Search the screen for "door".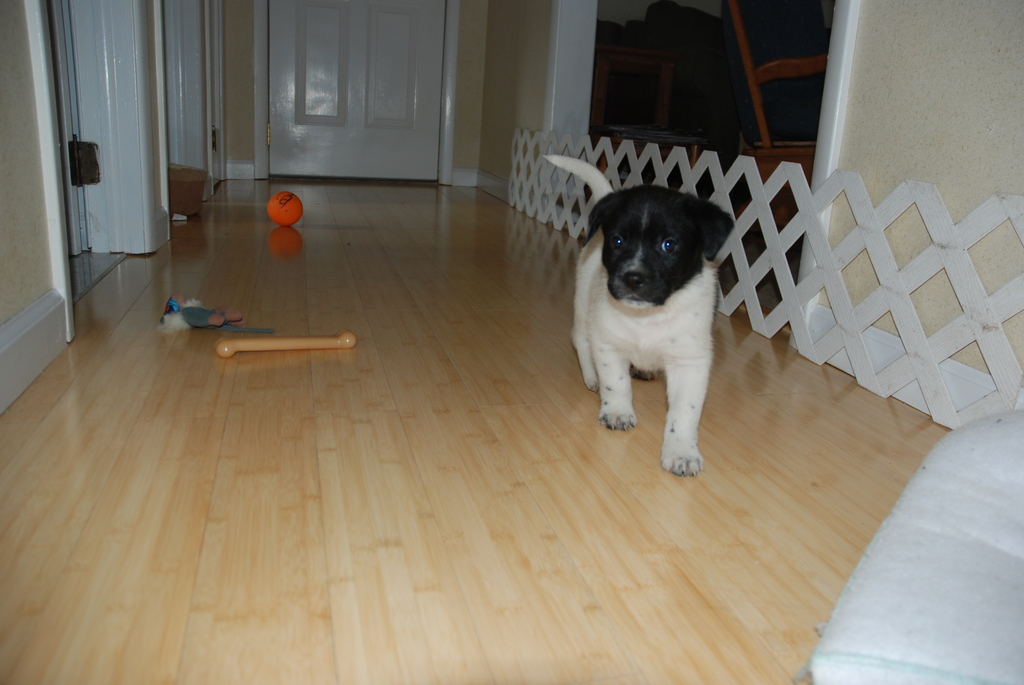
Found at 168:0:209:194.
